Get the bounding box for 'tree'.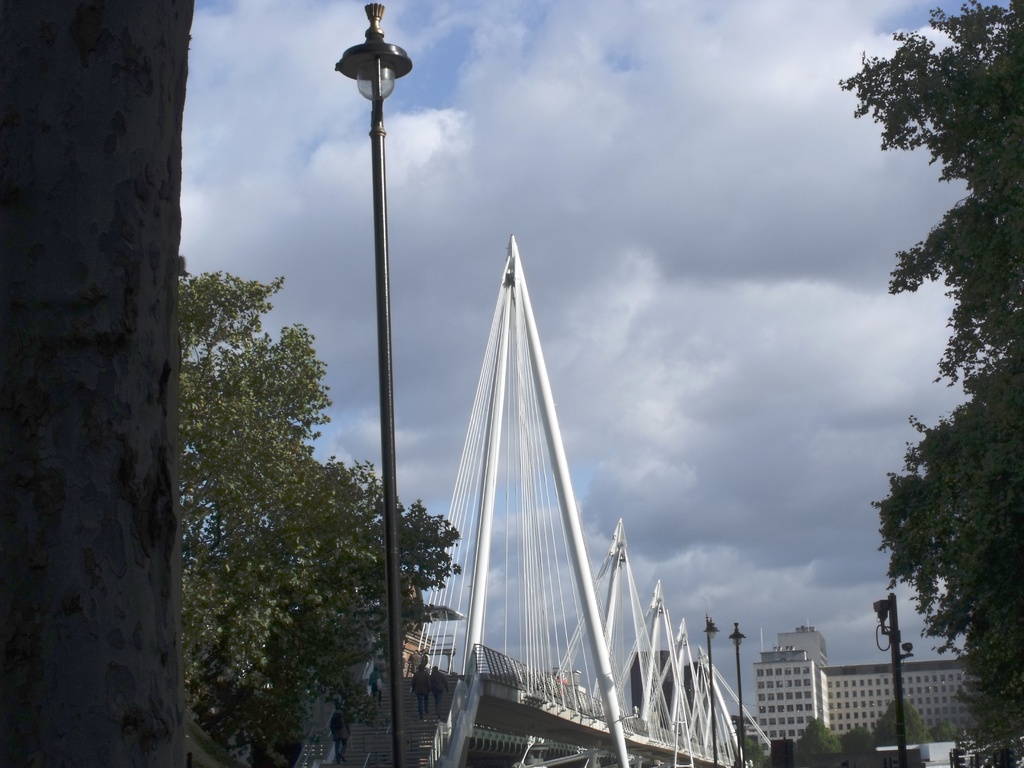
bbox(927, 719, 959, 743).
